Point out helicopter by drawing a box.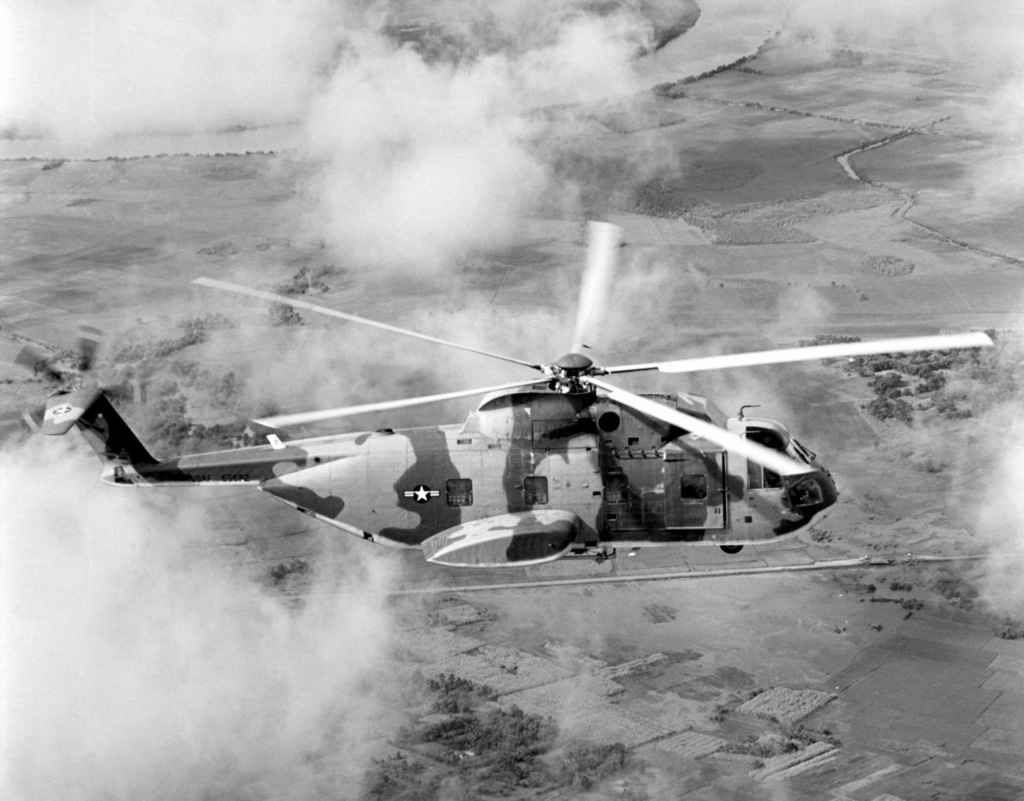
select_region(41, 282, 890, 568).
